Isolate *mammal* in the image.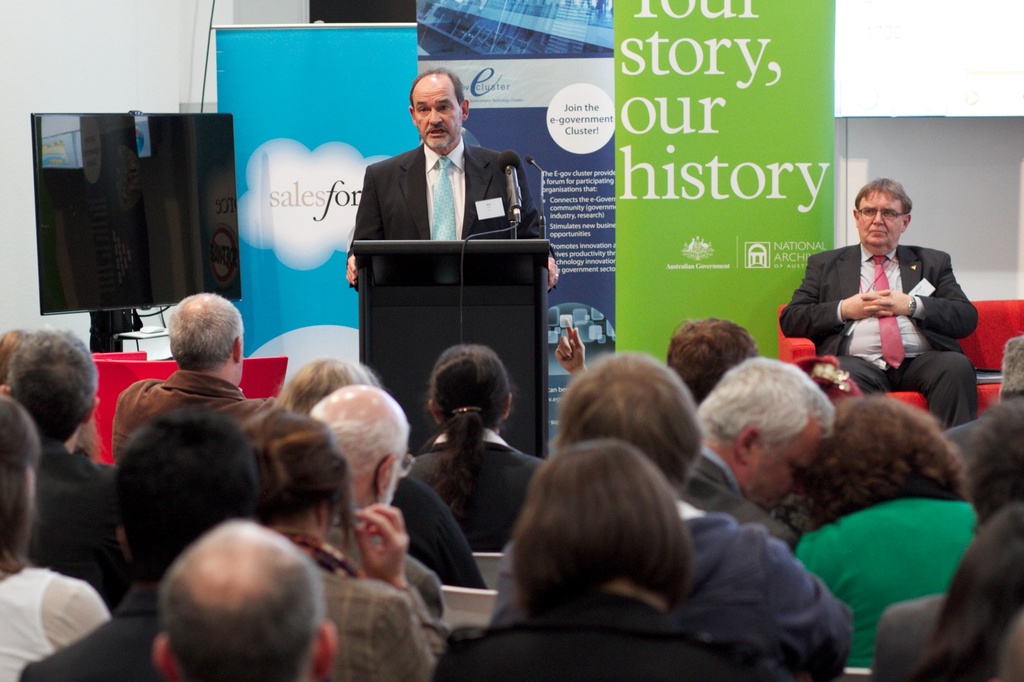
Isolated region: 410,345,547,556.
